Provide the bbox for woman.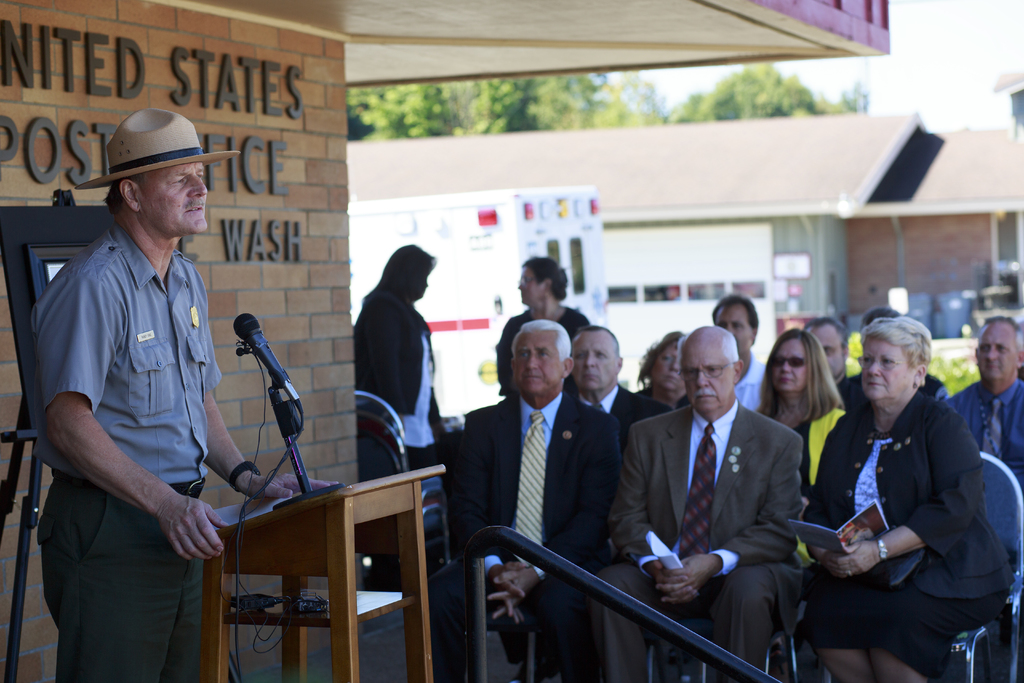
BBox(490, 254, 596, 403).
